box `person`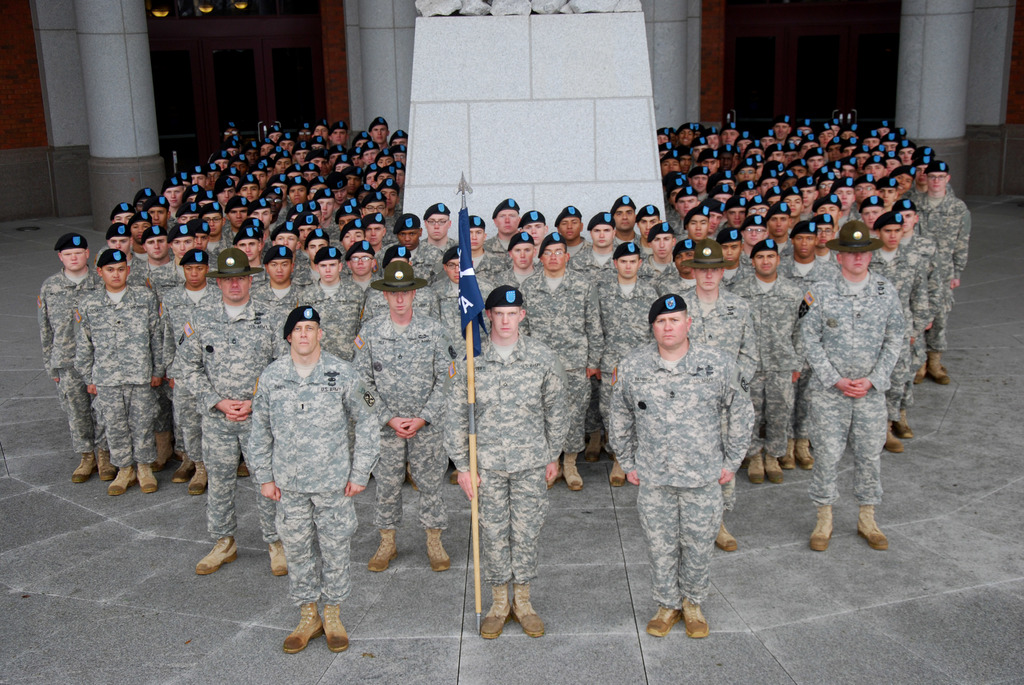
680:129:693:145
